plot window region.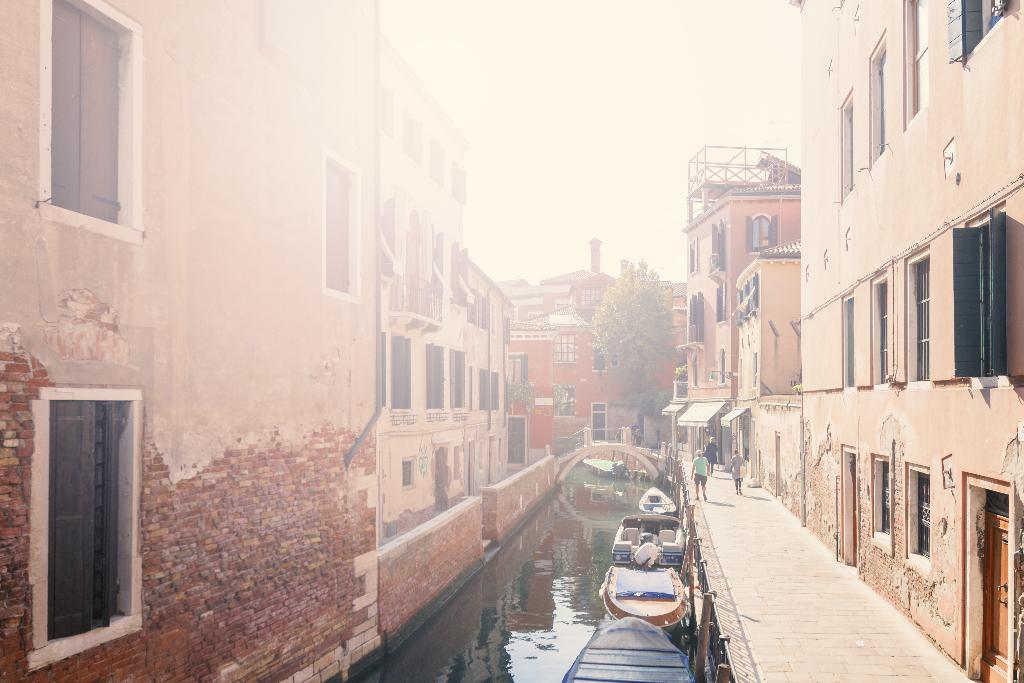
Plotted at detection(871, 272, 893, 383).
